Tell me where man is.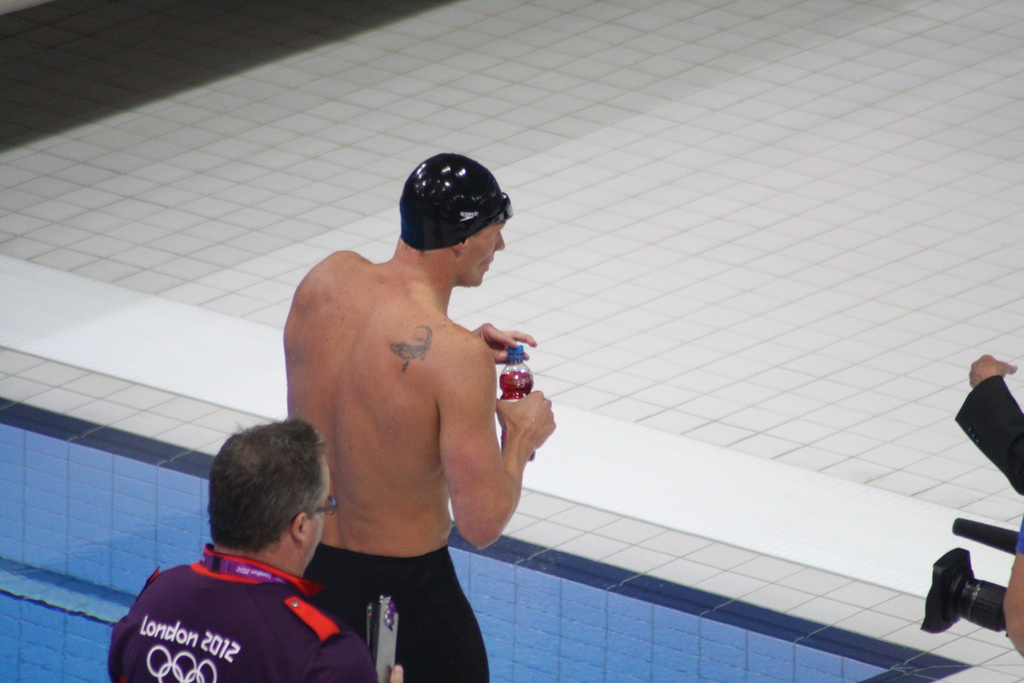
man is at (1004, 516, 1023, 656).
